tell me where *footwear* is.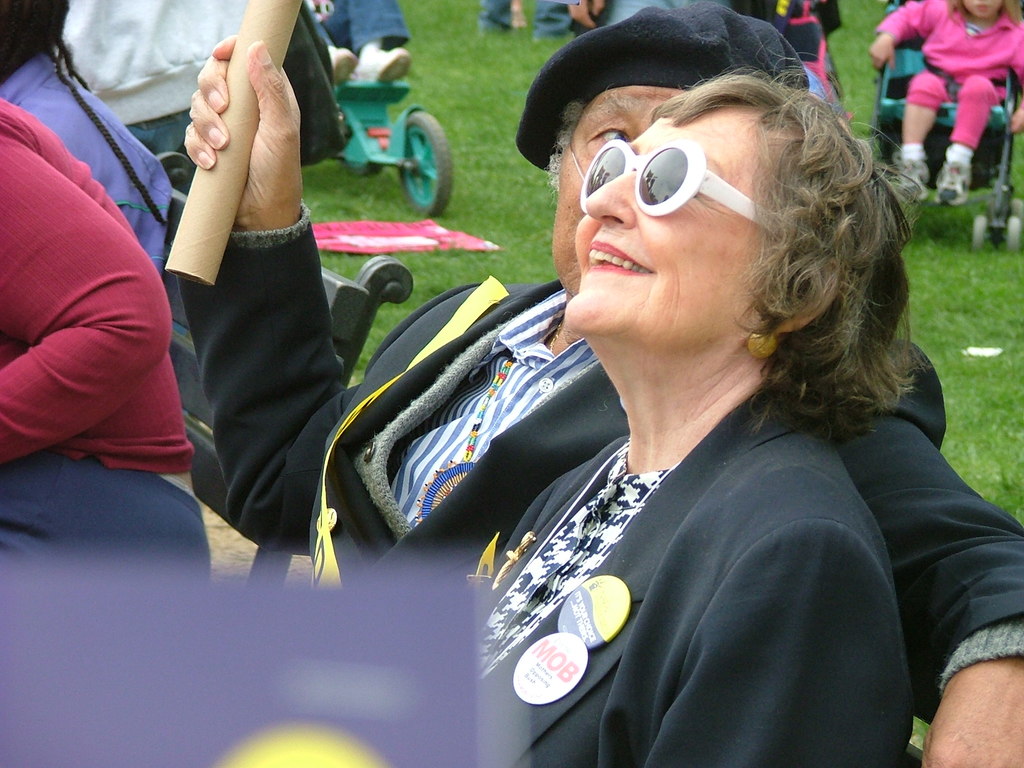
*footwear* is at (x1=326, y1=45, x2=356, y2=88).
